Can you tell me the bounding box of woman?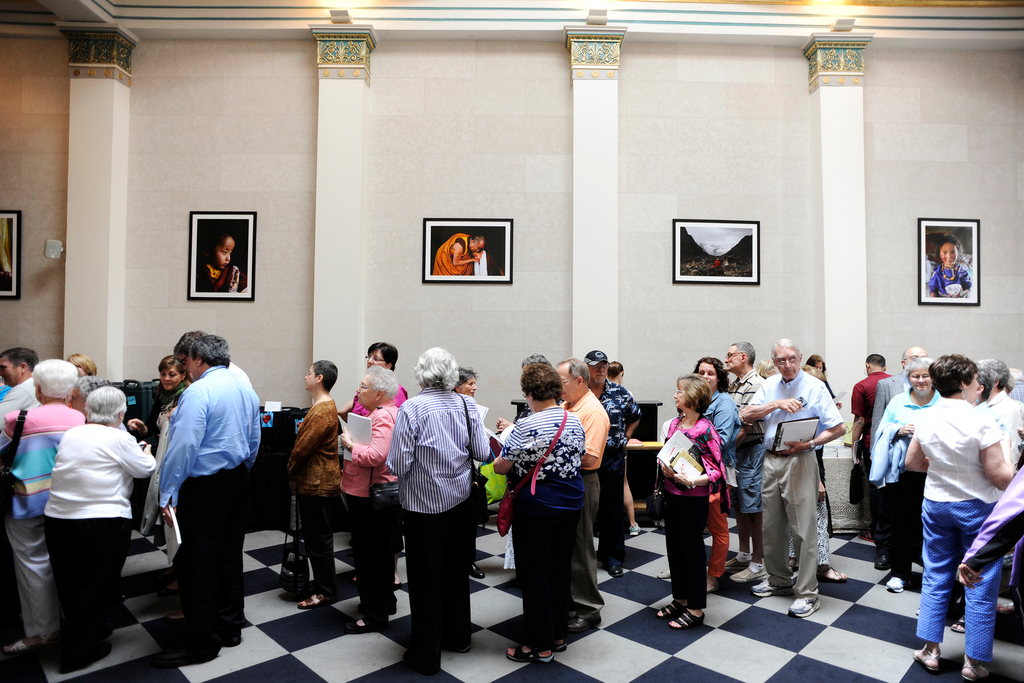
{"x1": 604, "y1": 360, "x2": 652, "y2": 537}.
